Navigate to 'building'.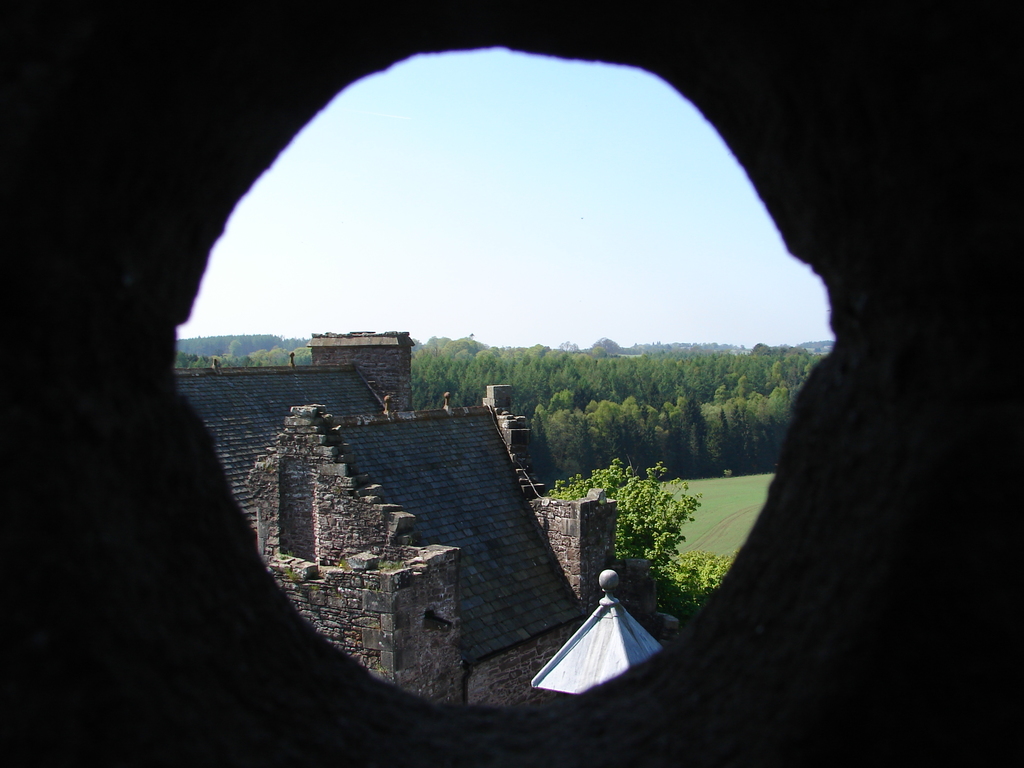
Navigation target: x1=173 y1=330 x2=678 y2=719.
